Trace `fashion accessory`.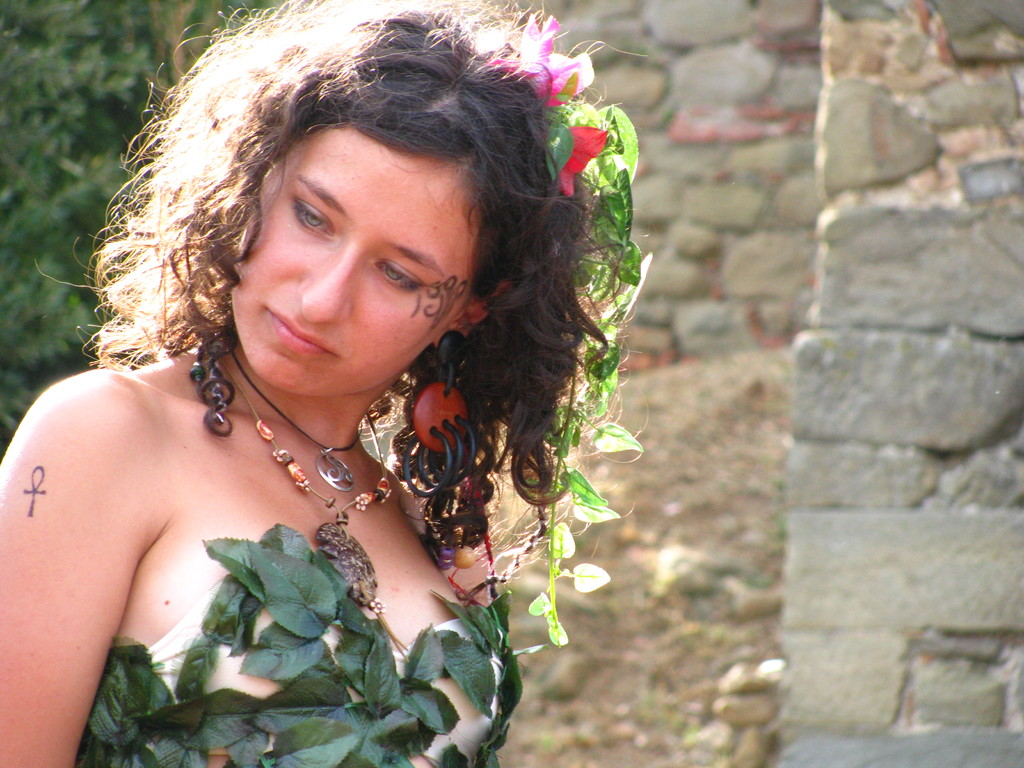
Traced to (x1=399, y1=323, x2=480, y2=499).
